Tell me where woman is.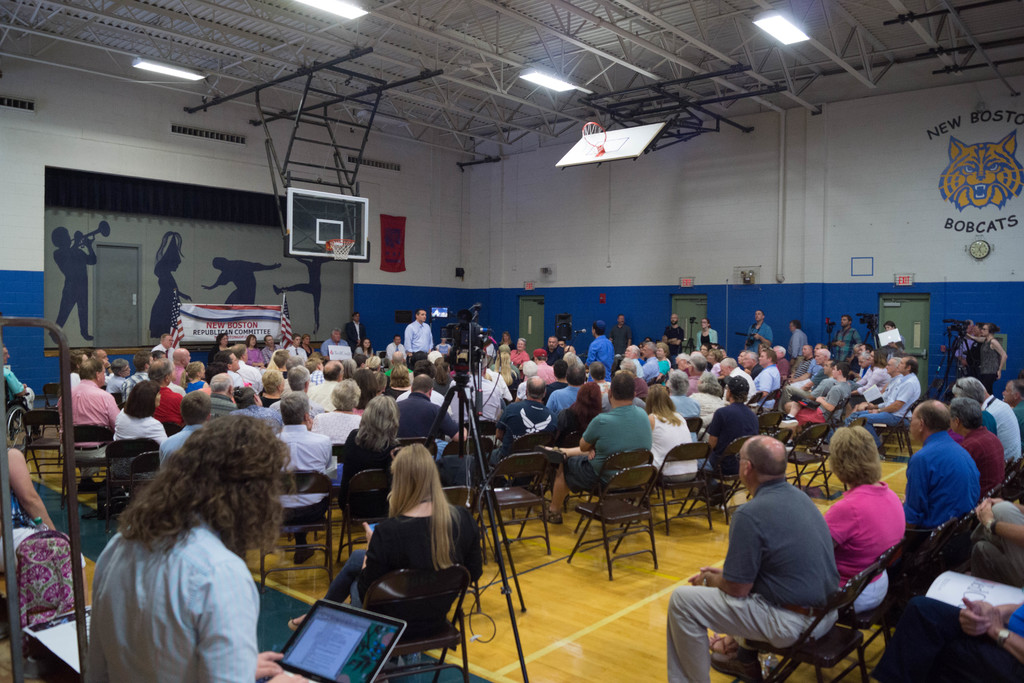
woman is at [left=383, top=363, right=412, bottom=400].
